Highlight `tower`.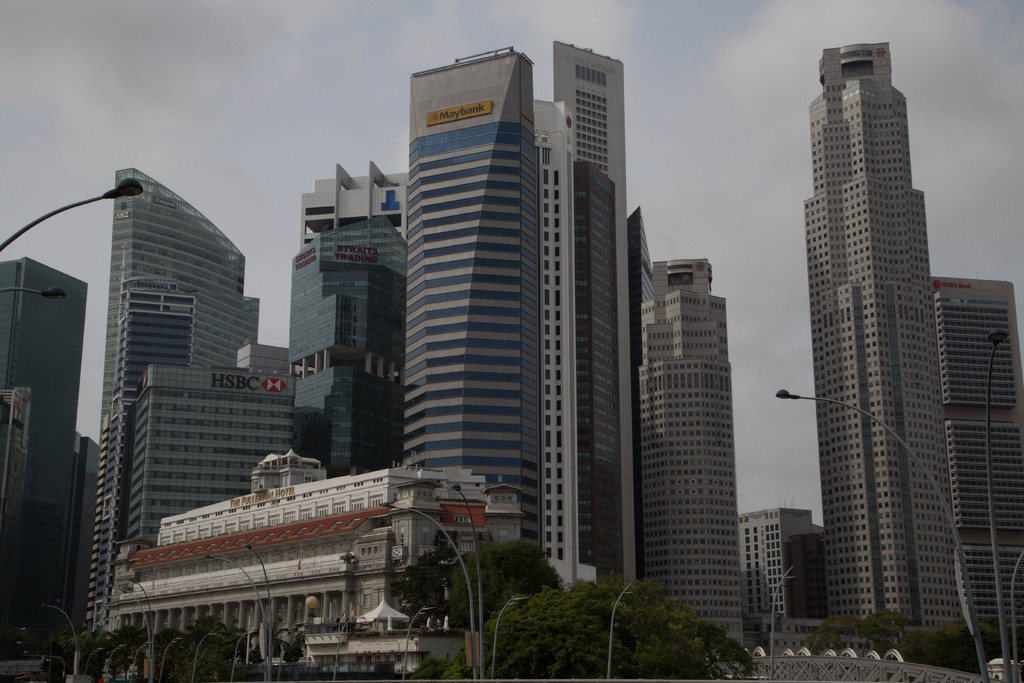
Highlighted region: BBox(0, 262, 90, 676).
